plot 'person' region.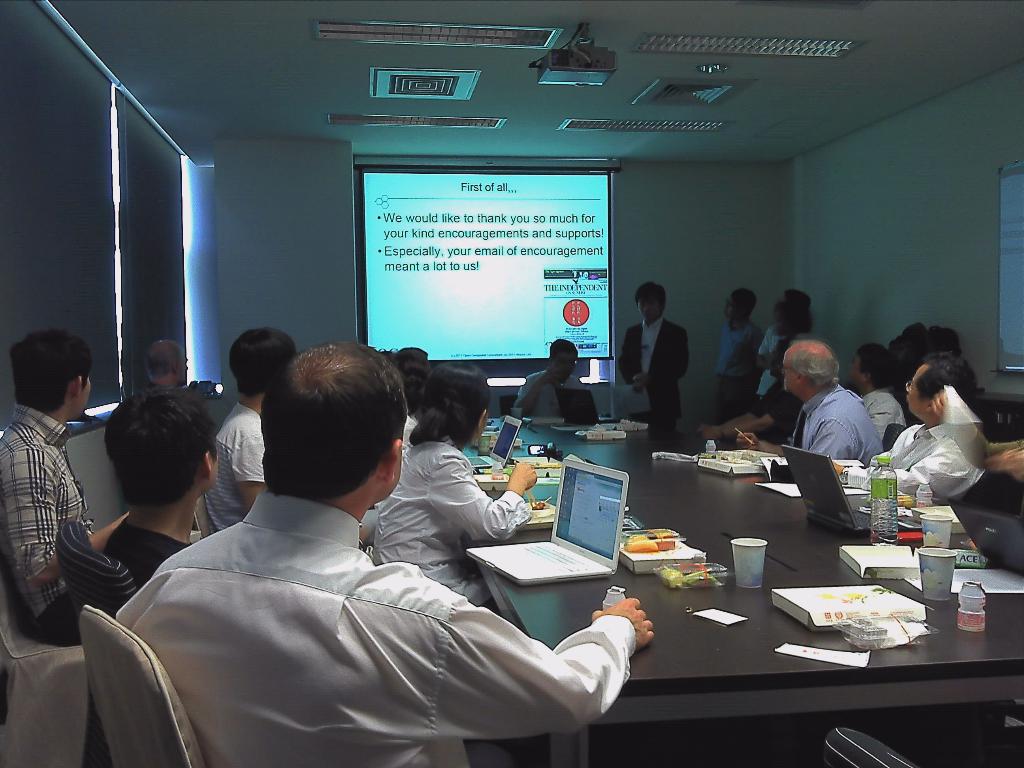
Plotted at bbox=(368, 363, 535, 605).
